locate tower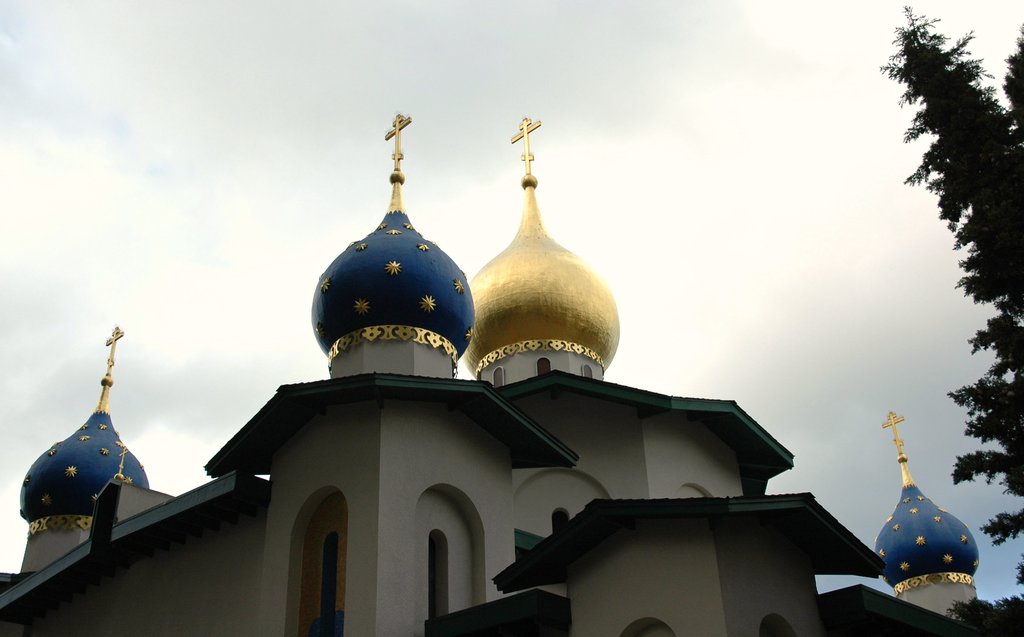
<box>462,122,618,386</box>
